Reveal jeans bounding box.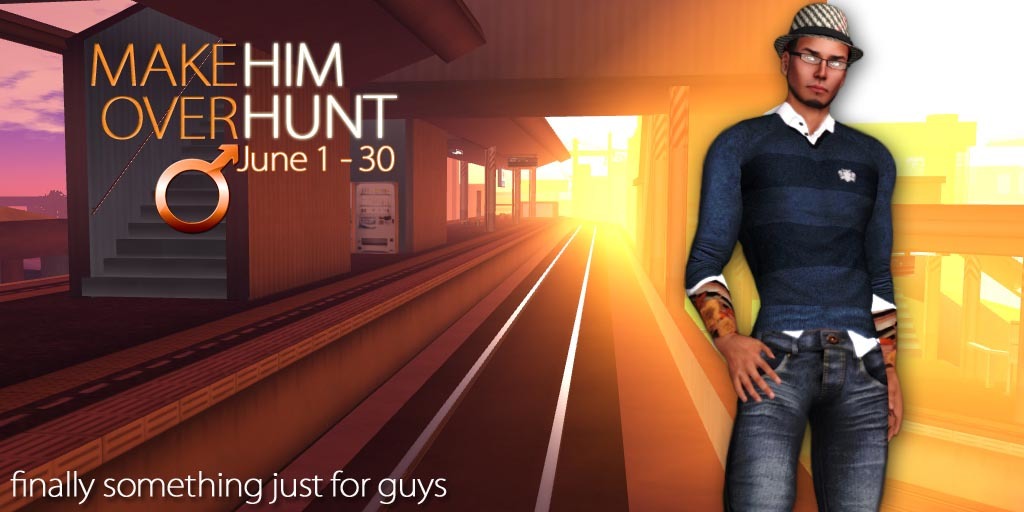
Revealed: locate(727, 315, 896, 505).
